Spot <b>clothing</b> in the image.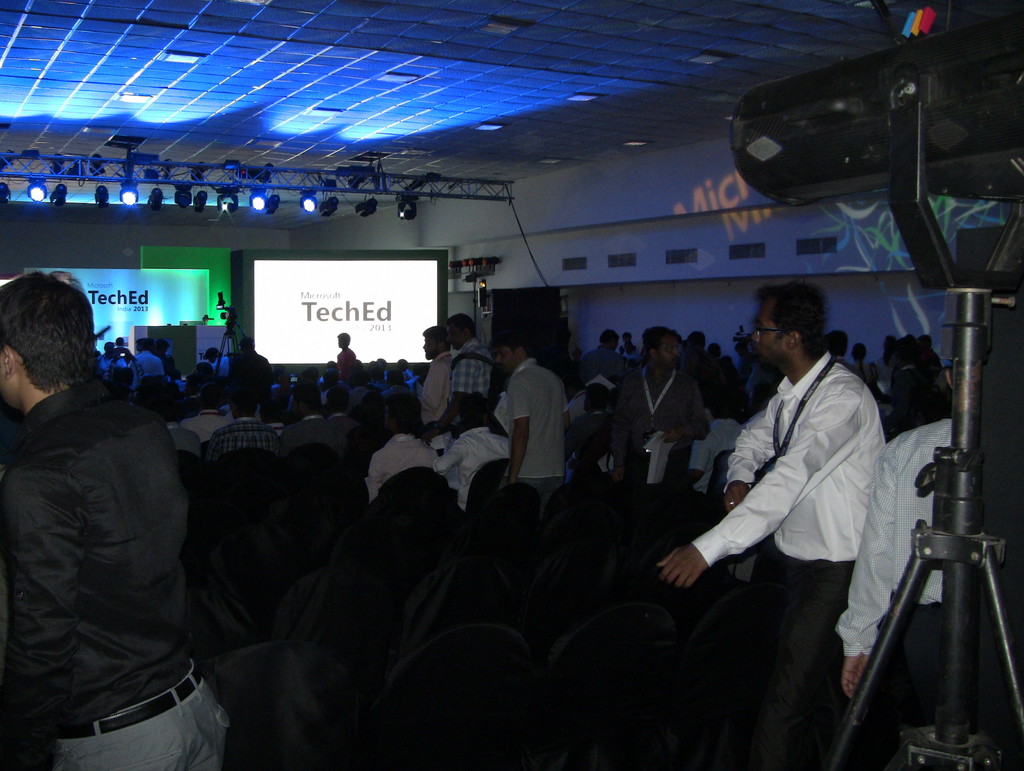
<b>clothing</b> found at box=[612, 367, 704, 570].
